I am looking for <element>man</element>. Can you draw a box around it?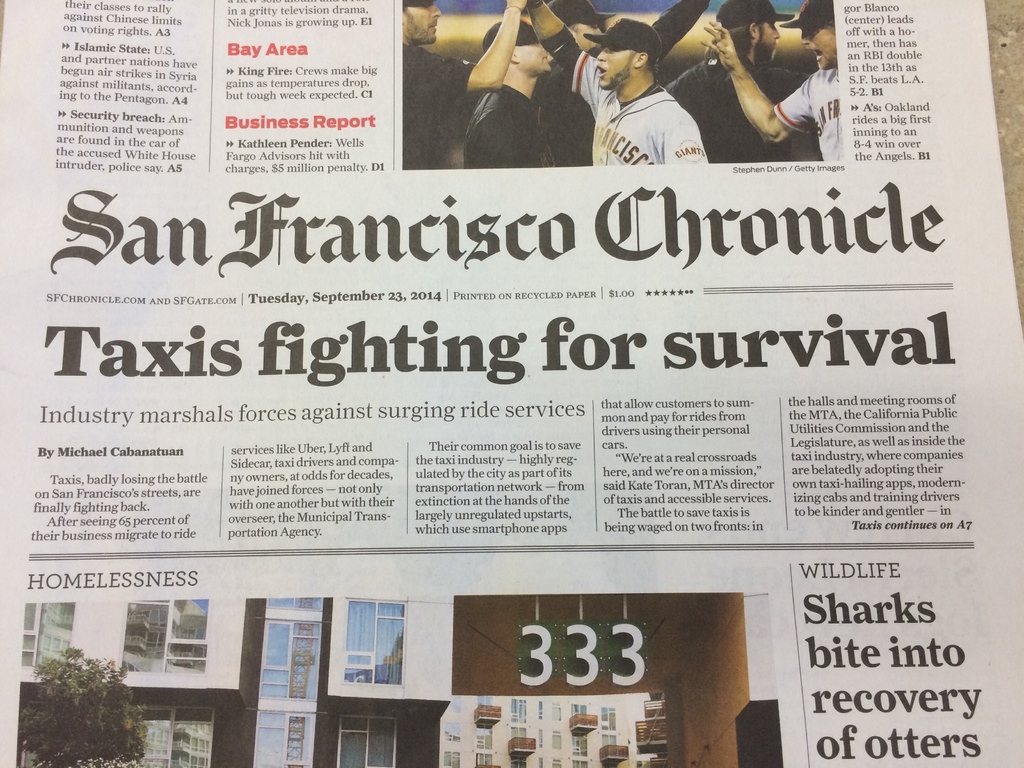
Sure, the bounding box is left=543, top=0, right=703, bottom=167.
